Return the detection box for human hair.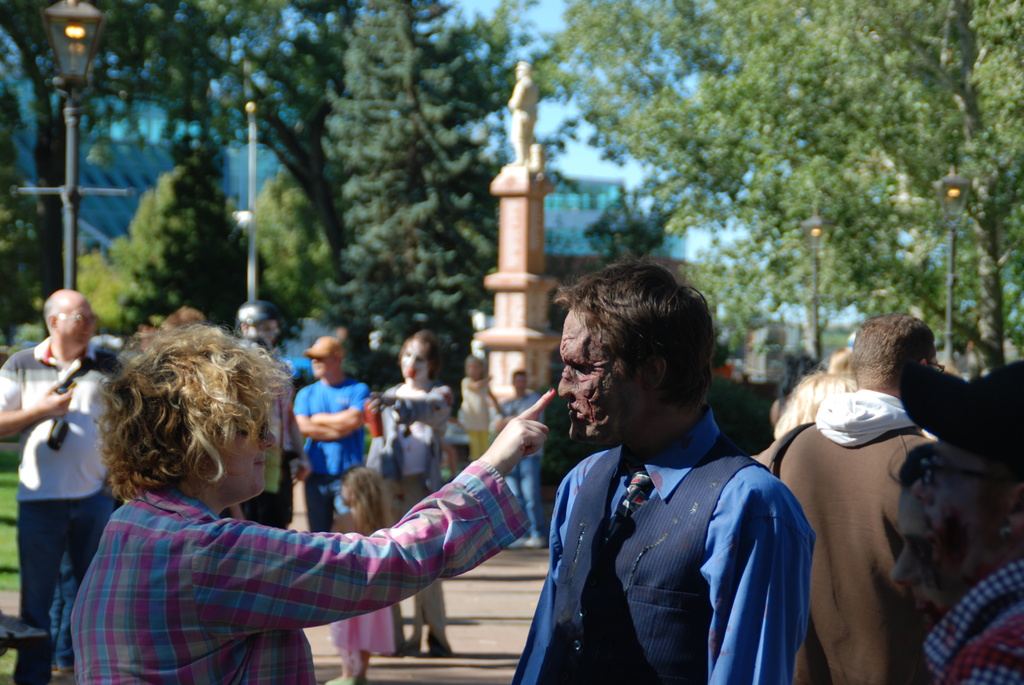
bbox(118, 335, 272, 514).
